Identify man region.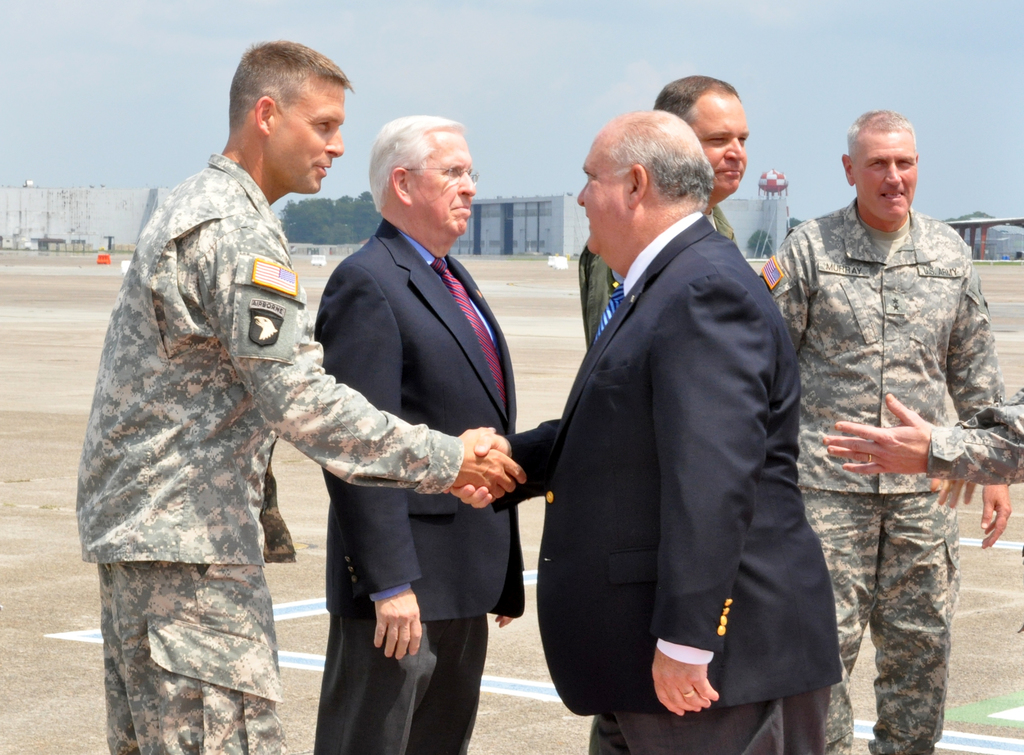
Region: {"left": 76, "top": 40, "right": 527, "bottom": 754}.
